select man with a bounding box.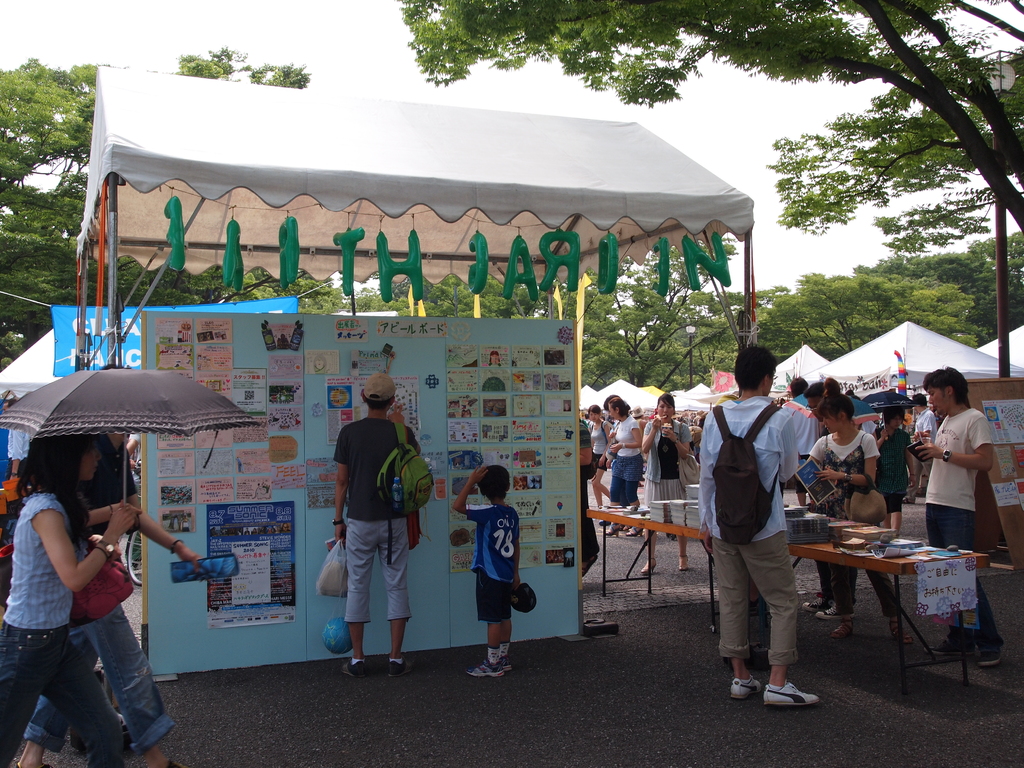
bbox=[127, 432, 143, 465].
